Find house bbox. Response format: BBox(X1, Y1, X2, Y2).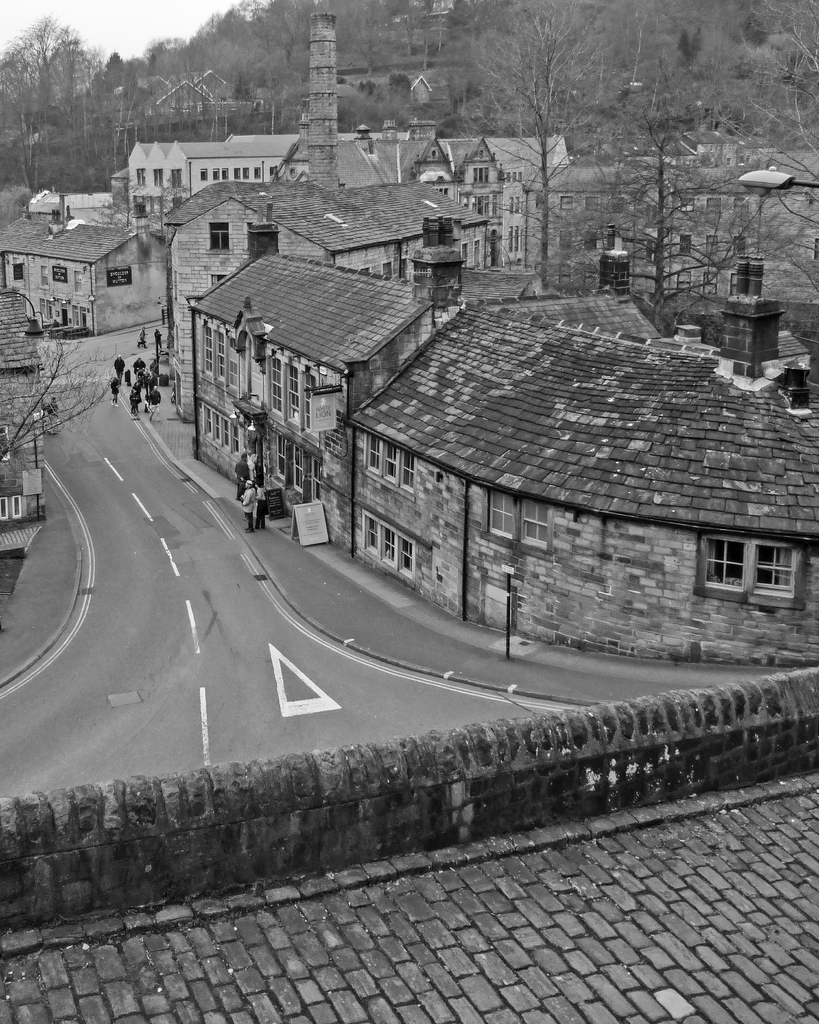
BBox(522, 131, 818, 305).
